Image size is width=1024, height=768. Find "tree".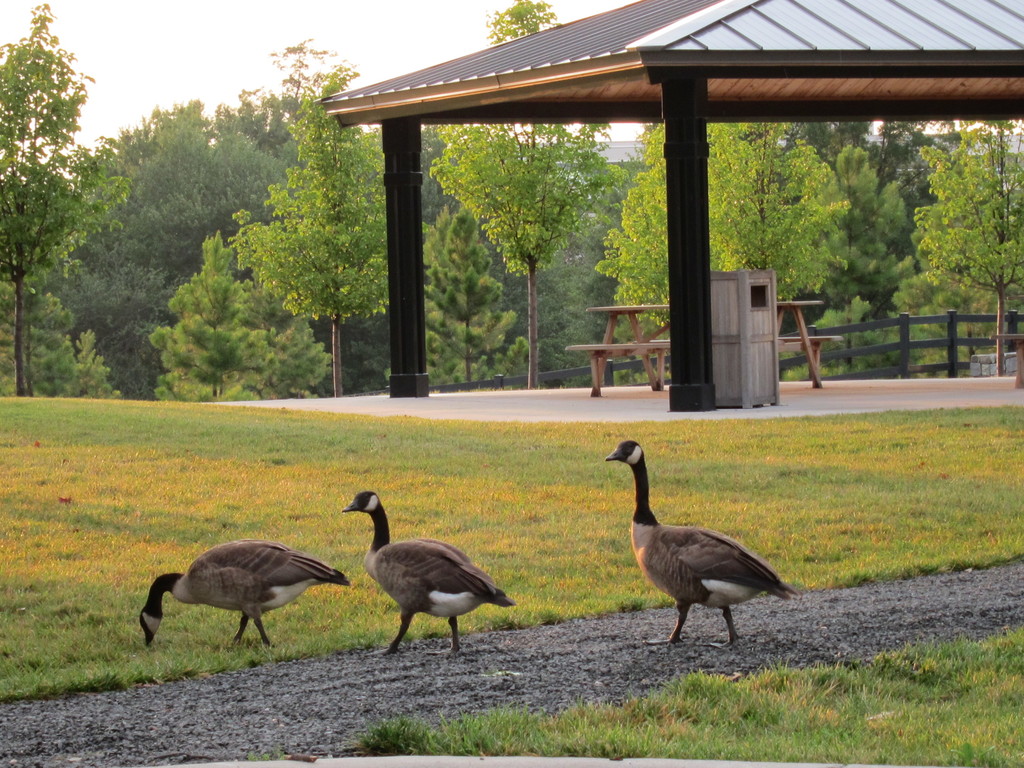
153,228,338,401.
